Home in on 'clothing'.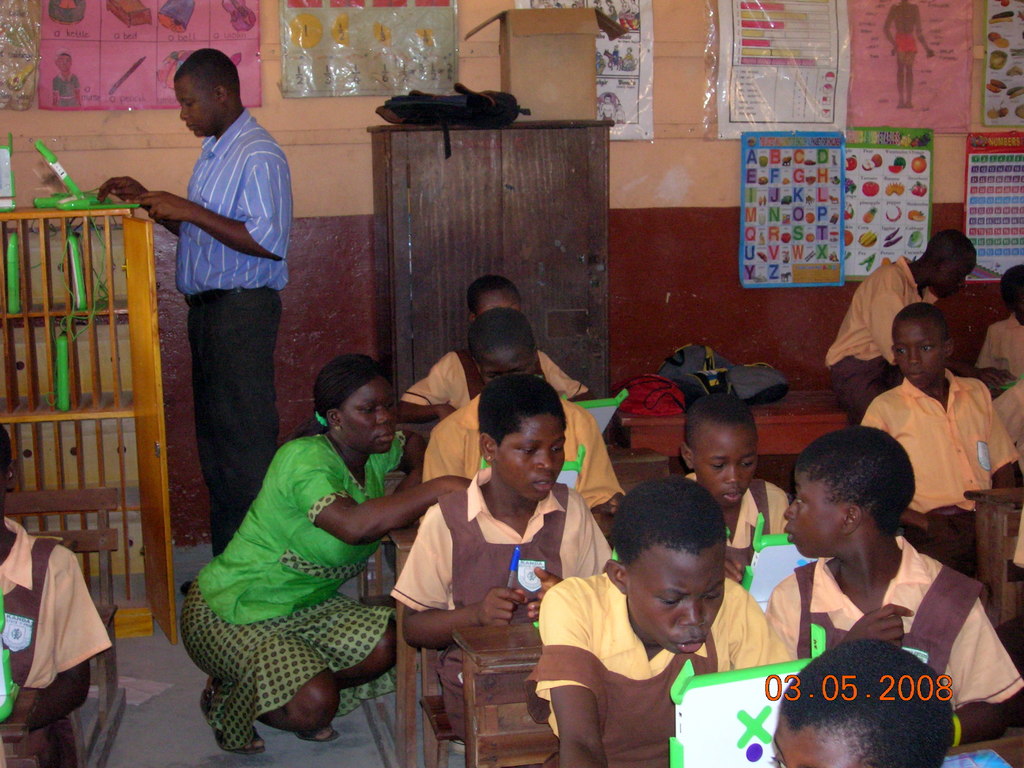
Homed in at 175 401 417 739.
